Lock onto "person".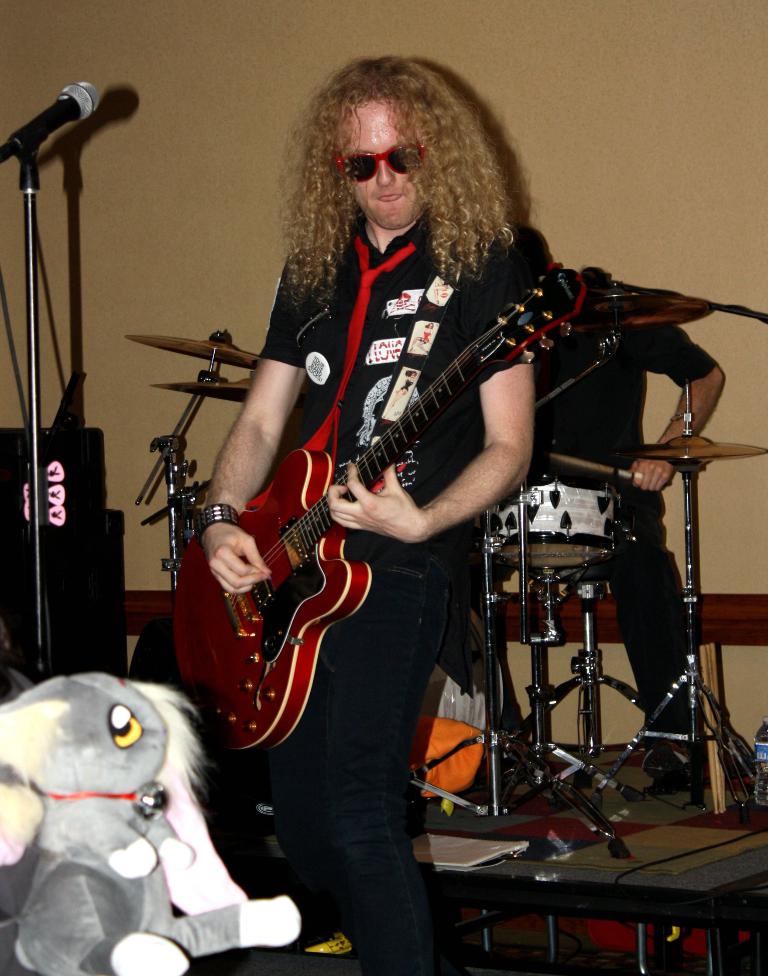
Locked: [x1=117, y1=52, x2=531, y2=966].
